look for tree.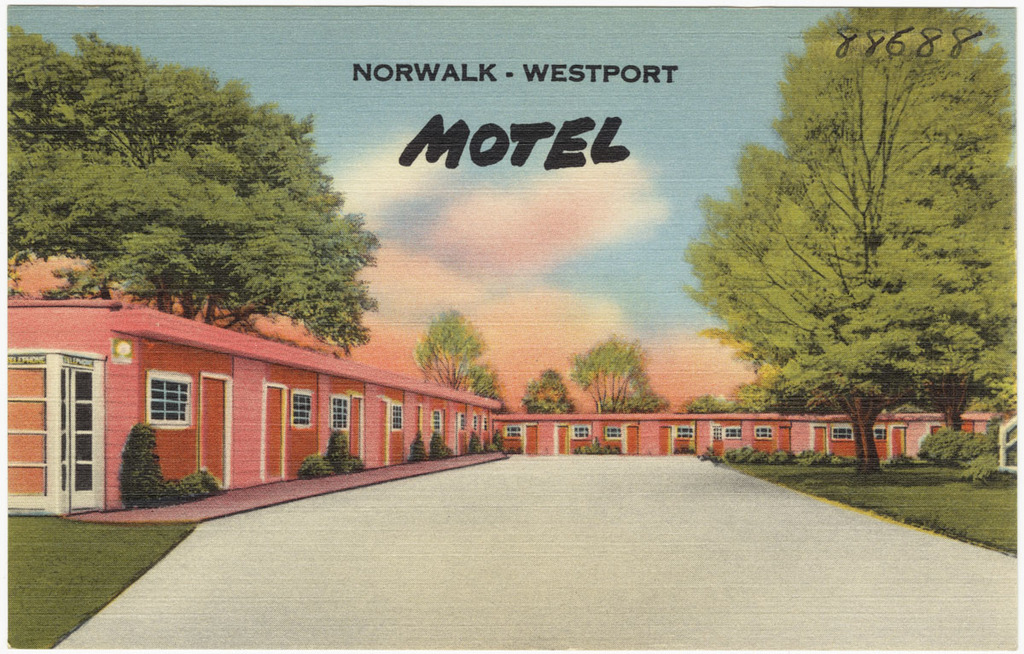
Found: <region>0, 32, 389, 358</region>.
